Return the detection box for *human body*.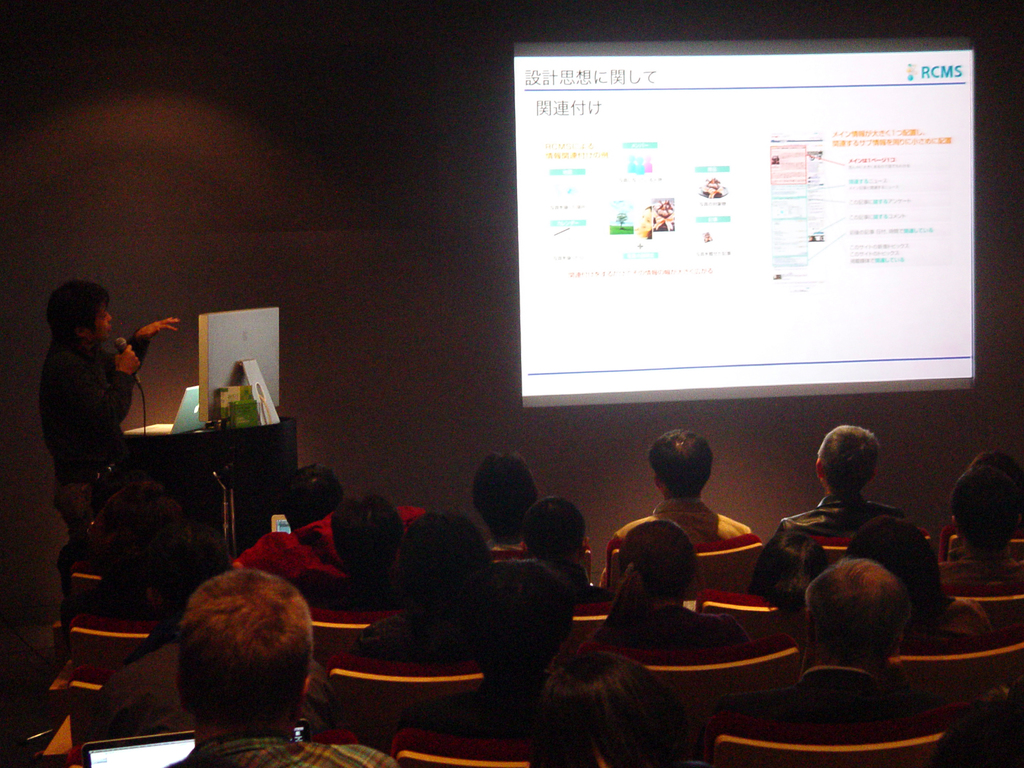
l=767, t=420, r=916, b=536.
